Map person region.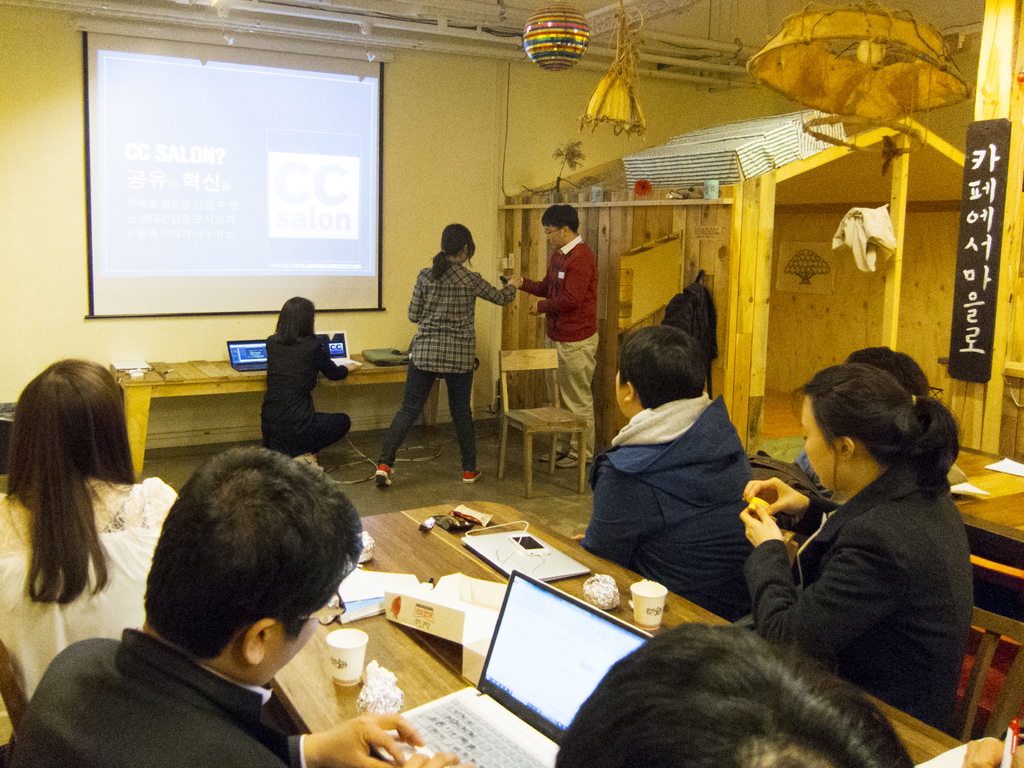
Mapped to (582, 326, 750, 626).
